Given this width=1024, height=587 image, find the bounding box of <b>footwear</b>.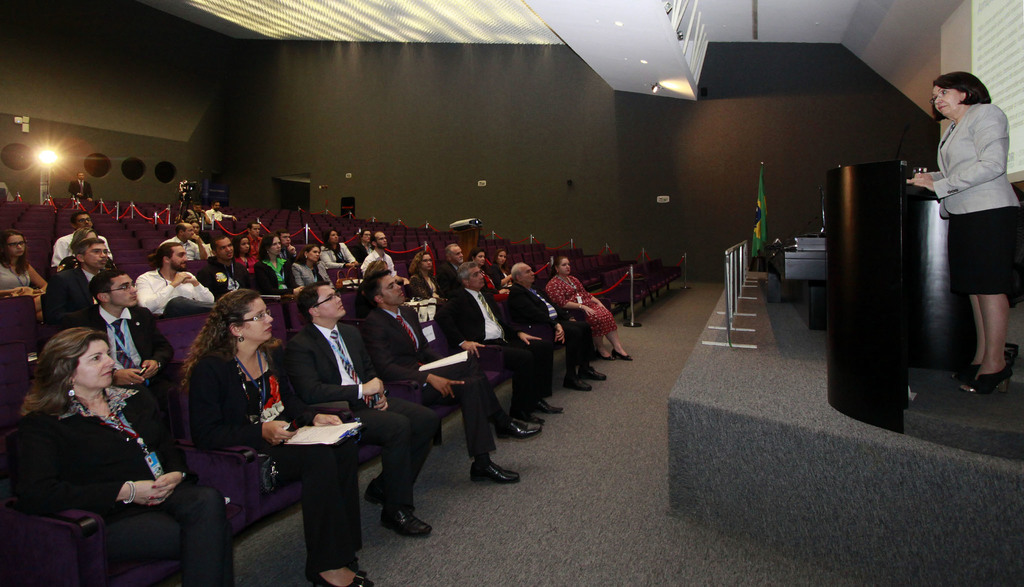
(580, 363, 607, 383).
